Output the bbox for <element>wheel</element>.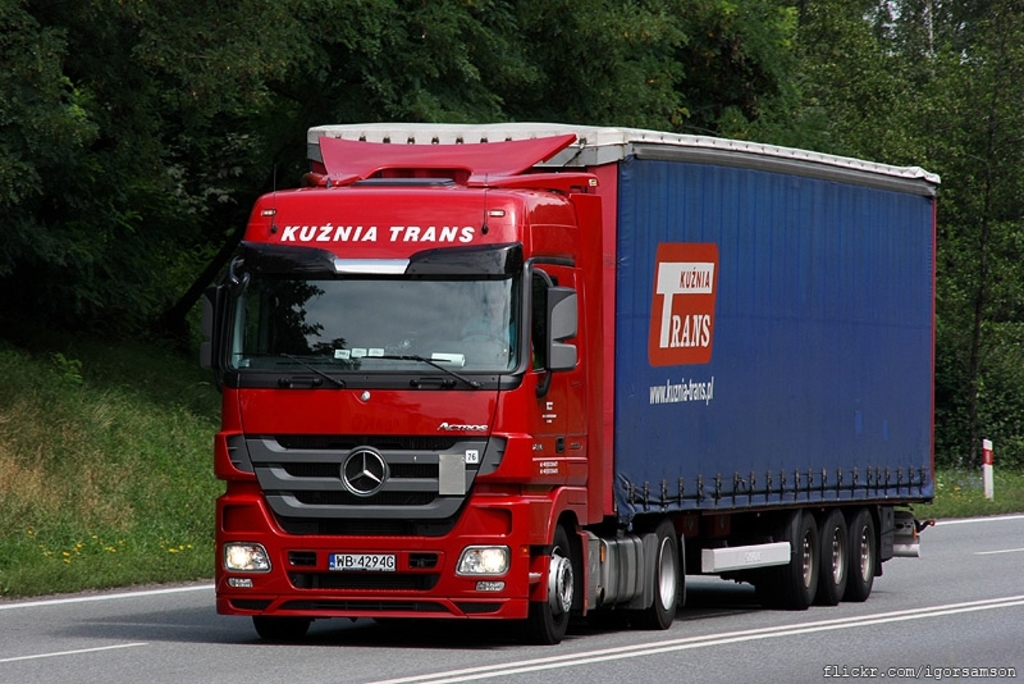
x1=817, y1=517, x2=850, y2=603.
